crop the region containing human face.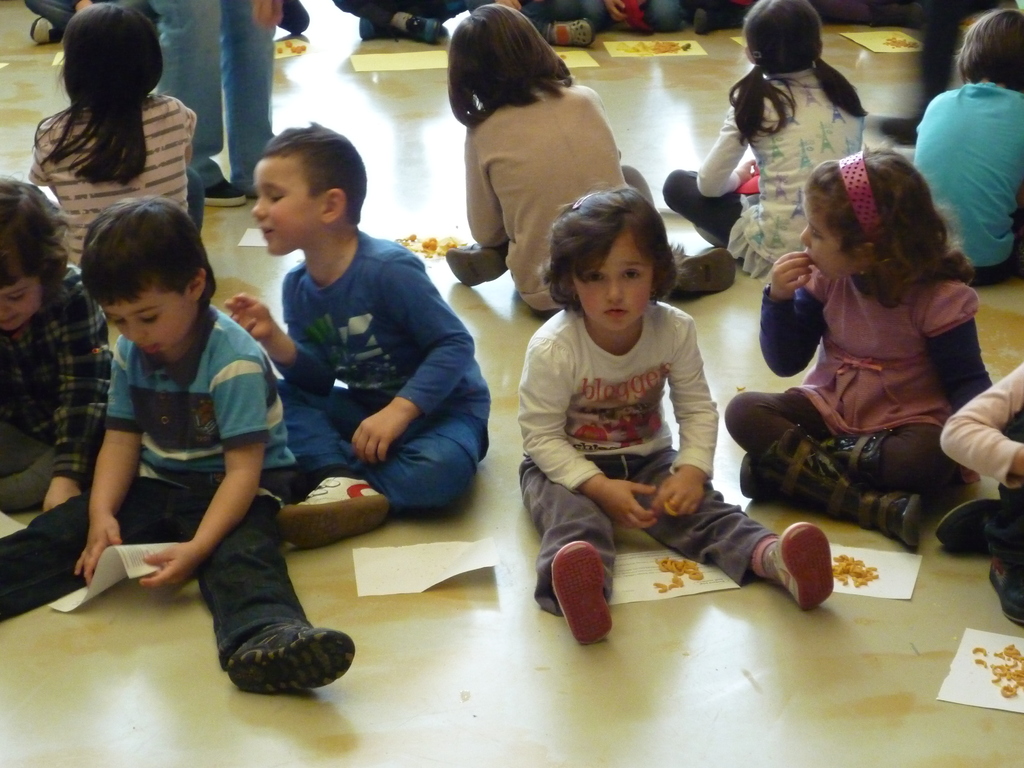
Crop region: (left=0, top=271, right=44, bottom=336).
